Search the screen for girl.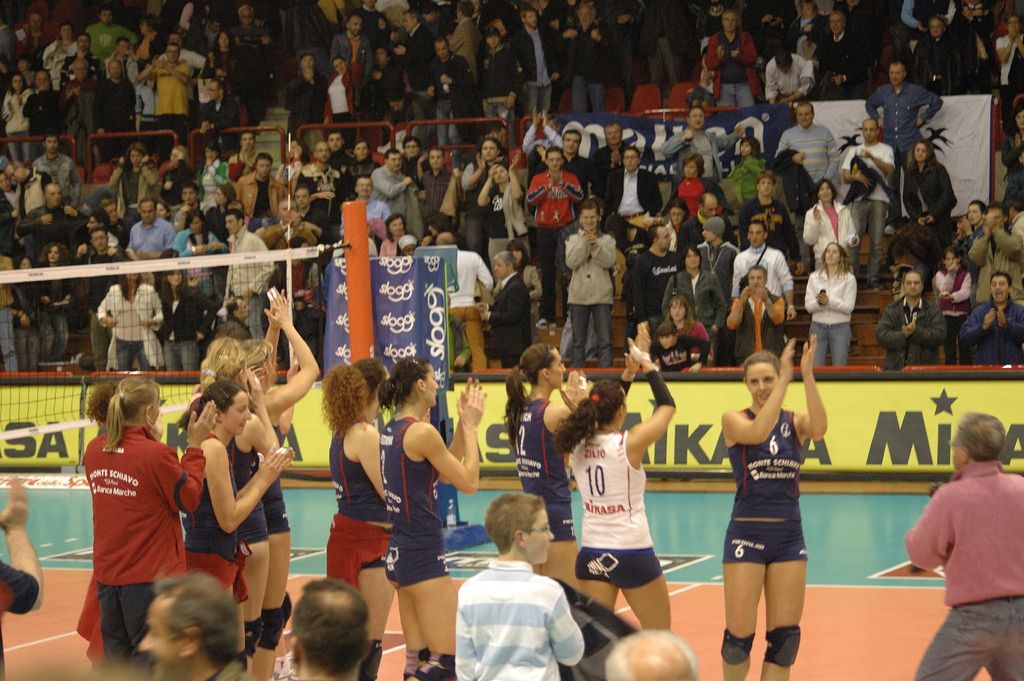
Found at [x1=936, y1=249, x2=973, y2=370].
